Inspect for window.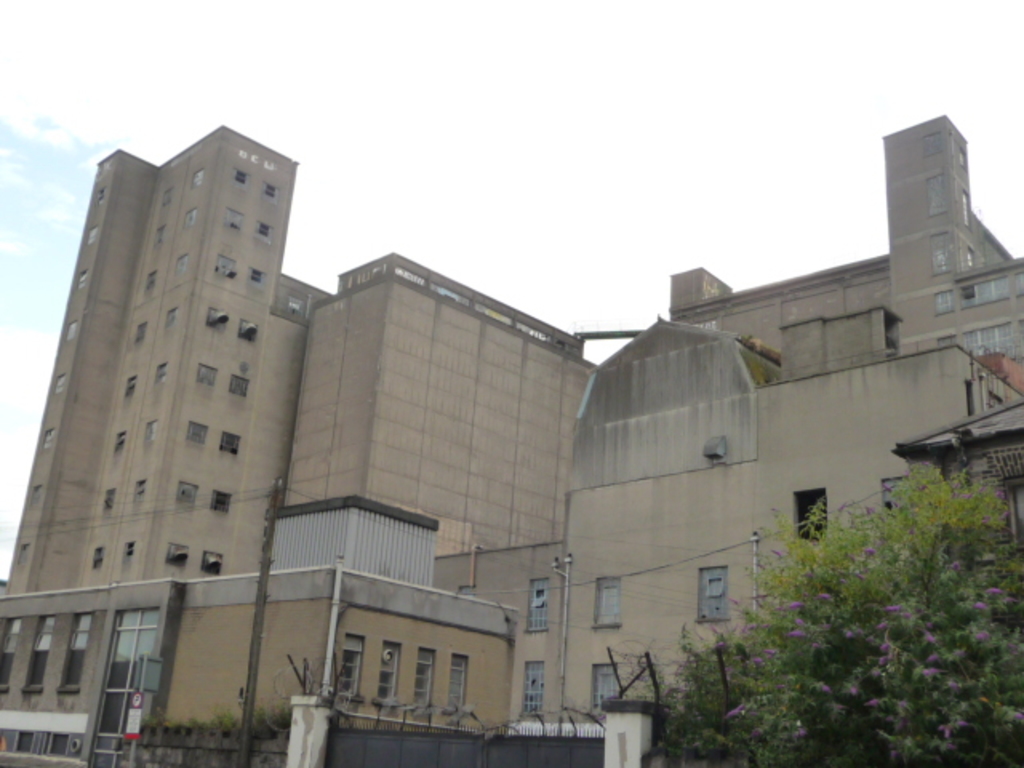
Inspection: <box>934,237,949,274</box>.
